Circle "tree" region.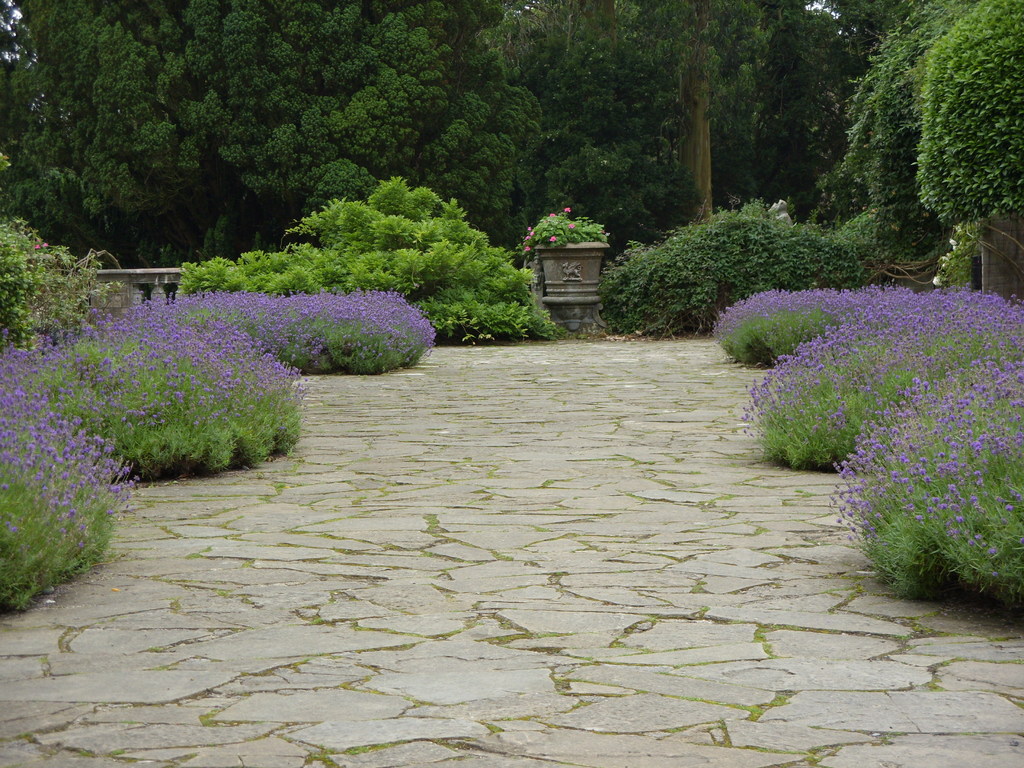
Region: 312:0:550:256.
